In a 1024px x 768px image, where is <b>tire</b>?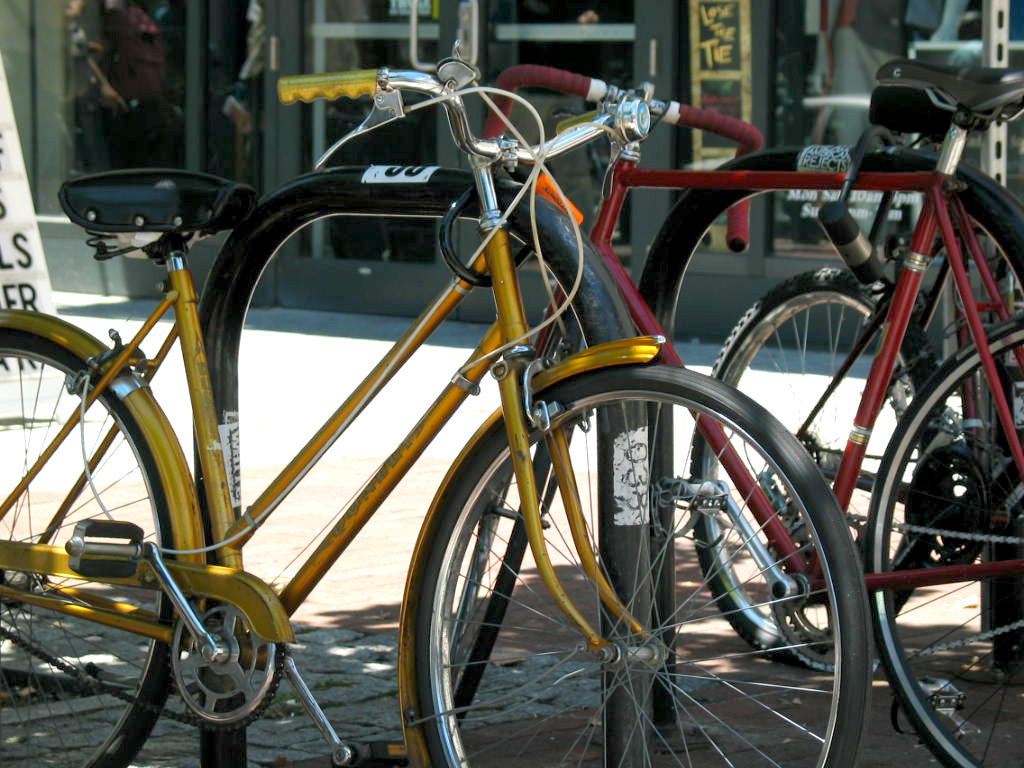
[x1=0, y1=327, x2=170, y2=767].
